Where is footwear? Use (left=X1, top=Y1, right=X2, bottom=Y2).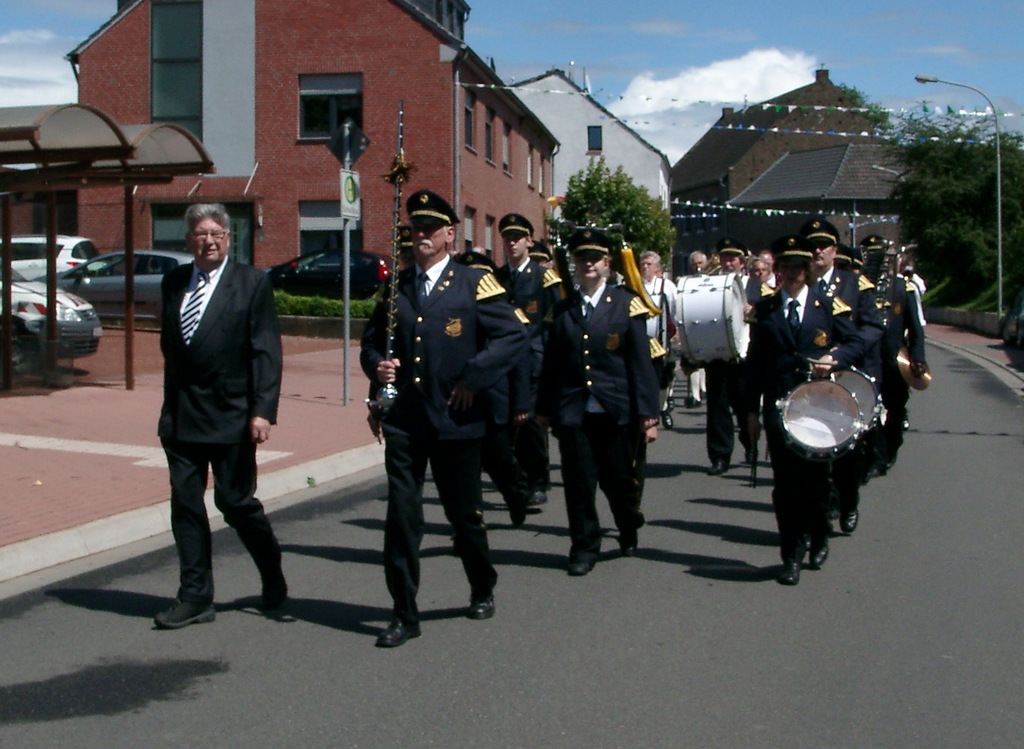
(left=267, top=588, right=293, bottom=620).
